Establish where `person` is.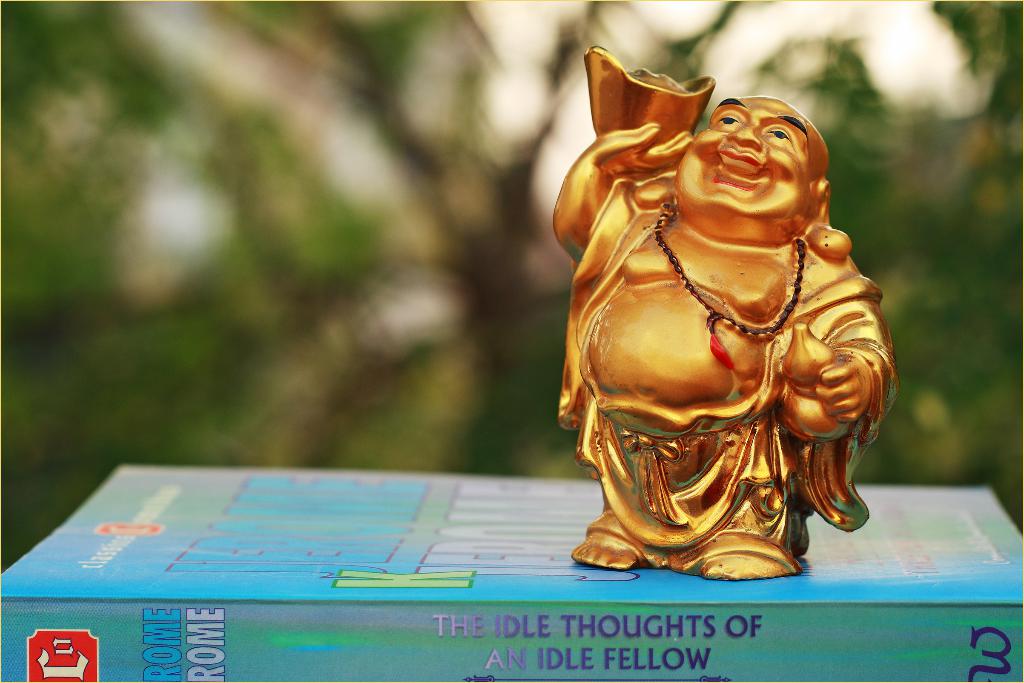
Established at 552,92,900,578.
